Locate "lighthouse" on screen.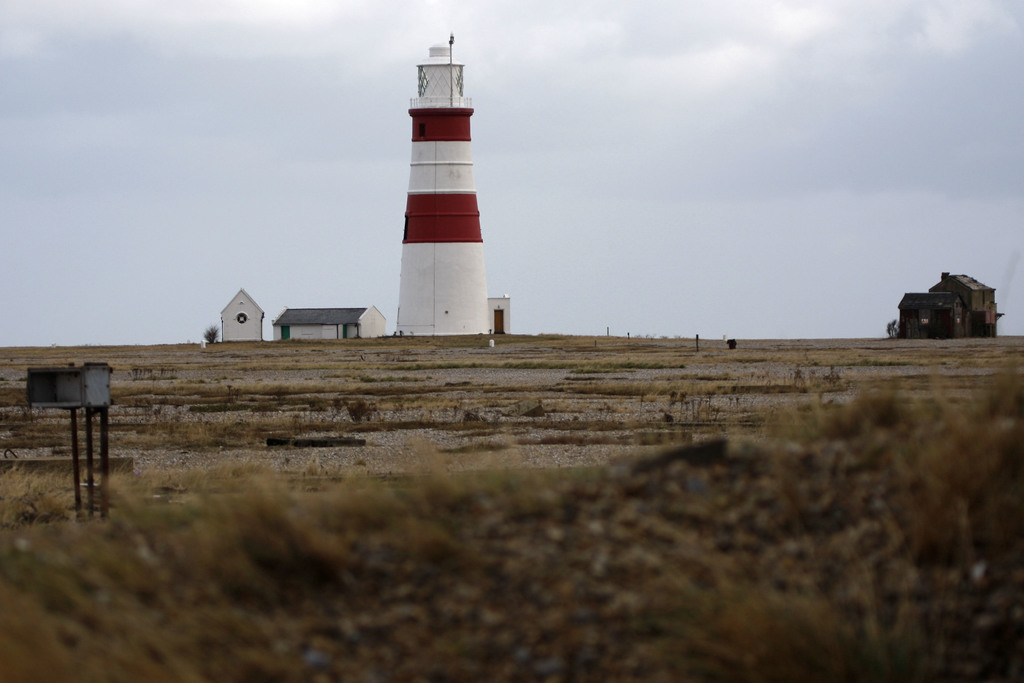
On screen at 372/0/506/353.
